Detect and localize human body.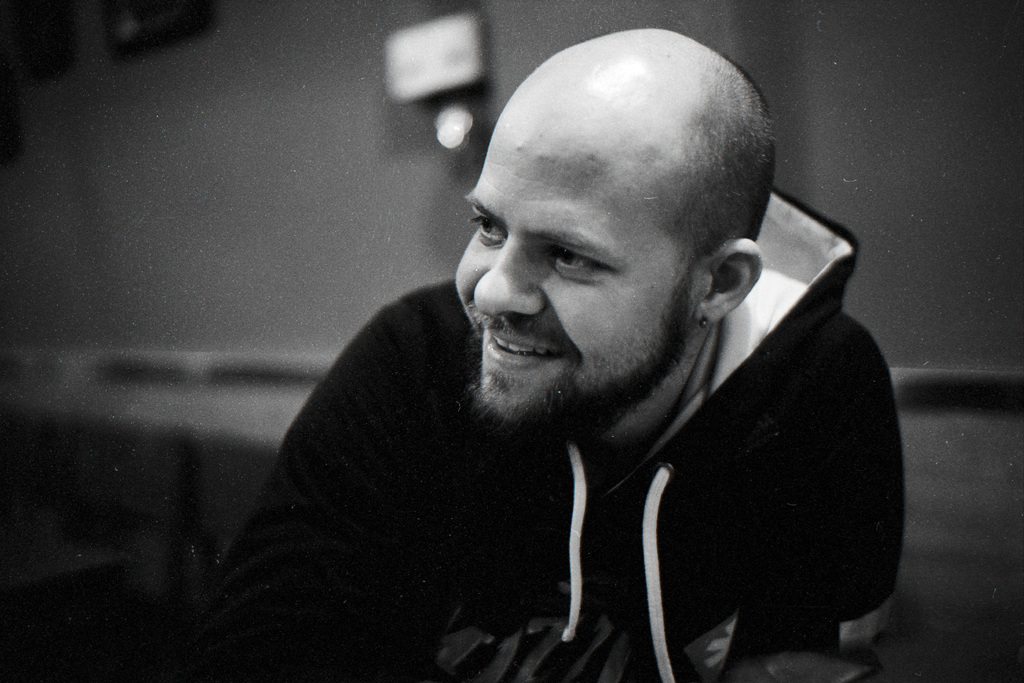
Localized at [left=183, top=77, right=921, bottom=679].
